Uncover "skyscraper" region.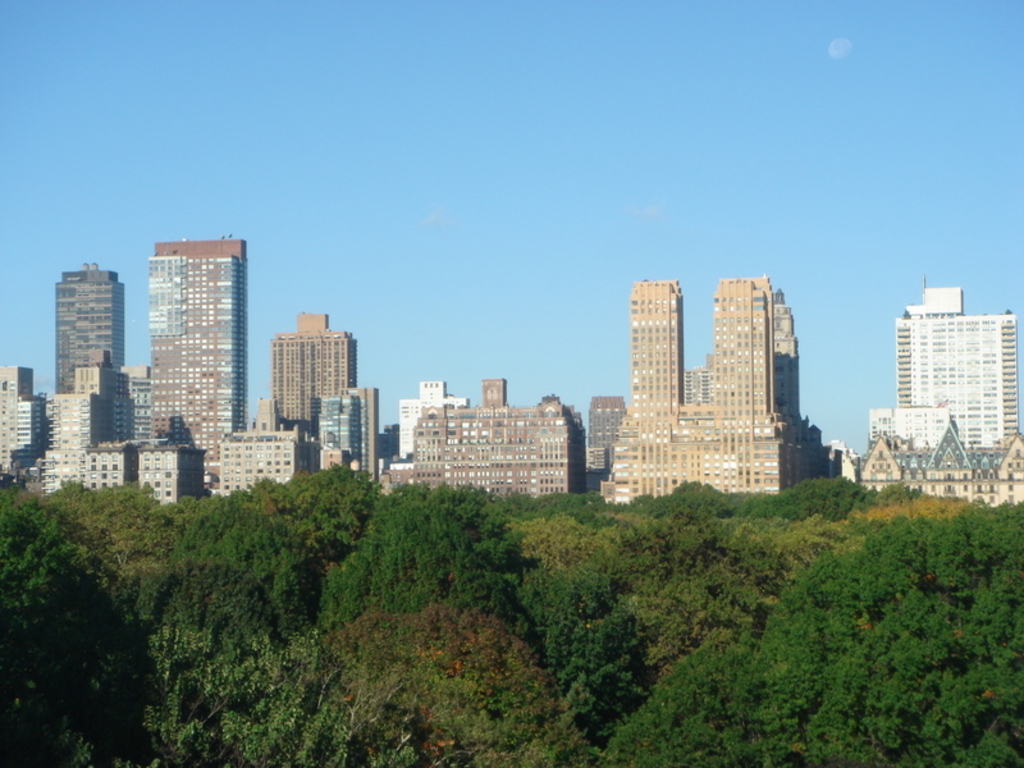
Uncovered: locate(346, 385, 375, 476).
